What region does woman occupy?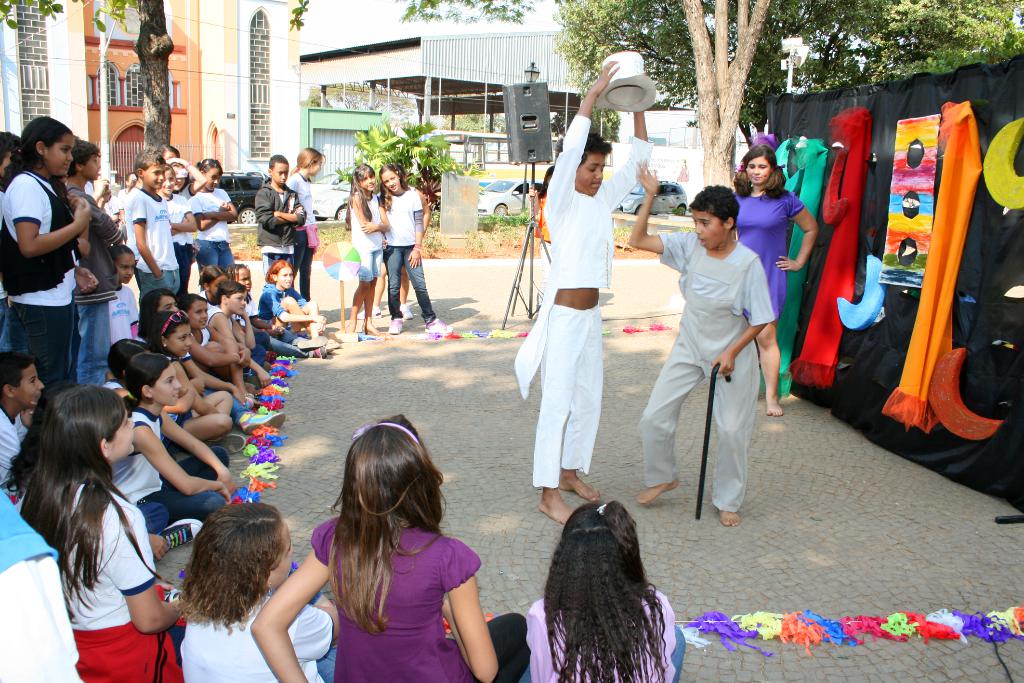
(x1=620, y1=154, x2=766, y2=525).
